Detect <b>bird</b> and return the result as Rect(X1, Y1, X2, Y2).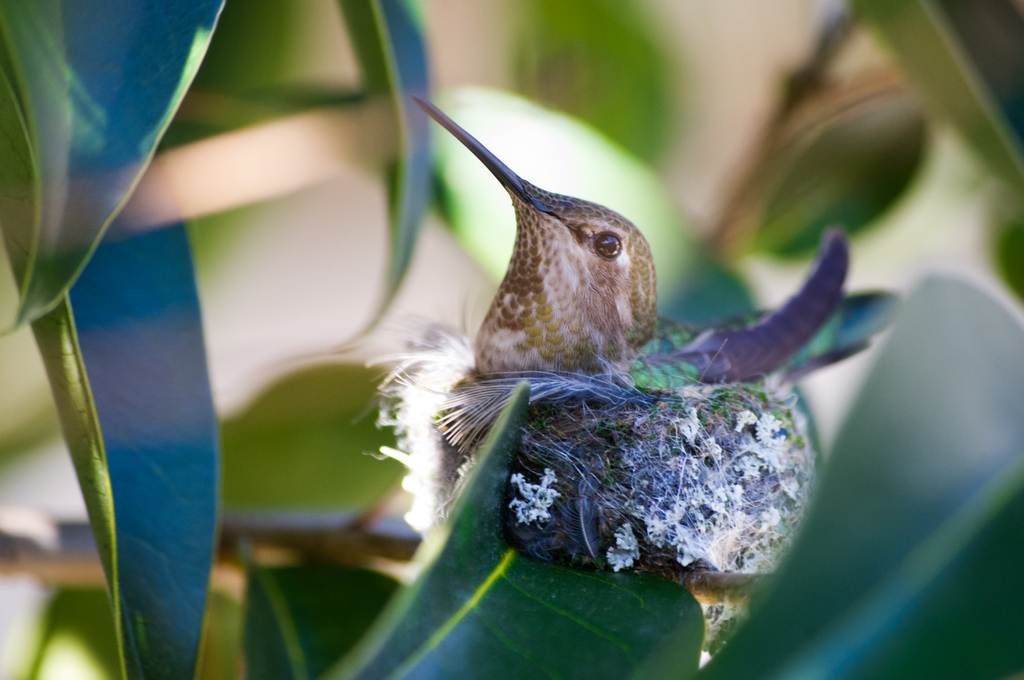
Rect(278, 95, 917, 601).
